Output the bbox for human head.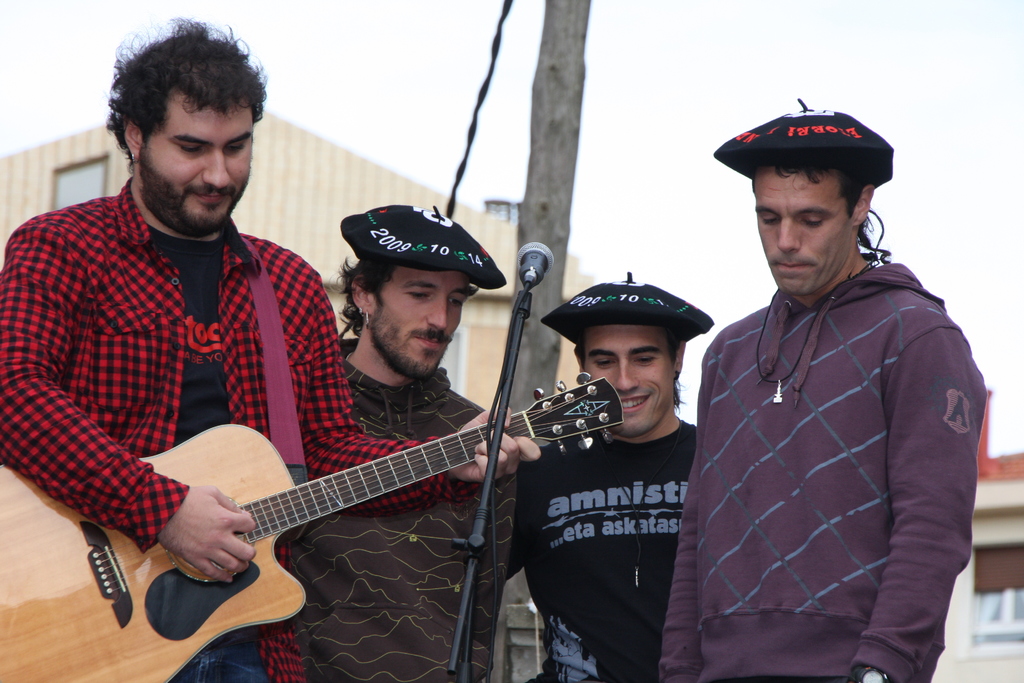
box=[720, 97, 902, 304].
